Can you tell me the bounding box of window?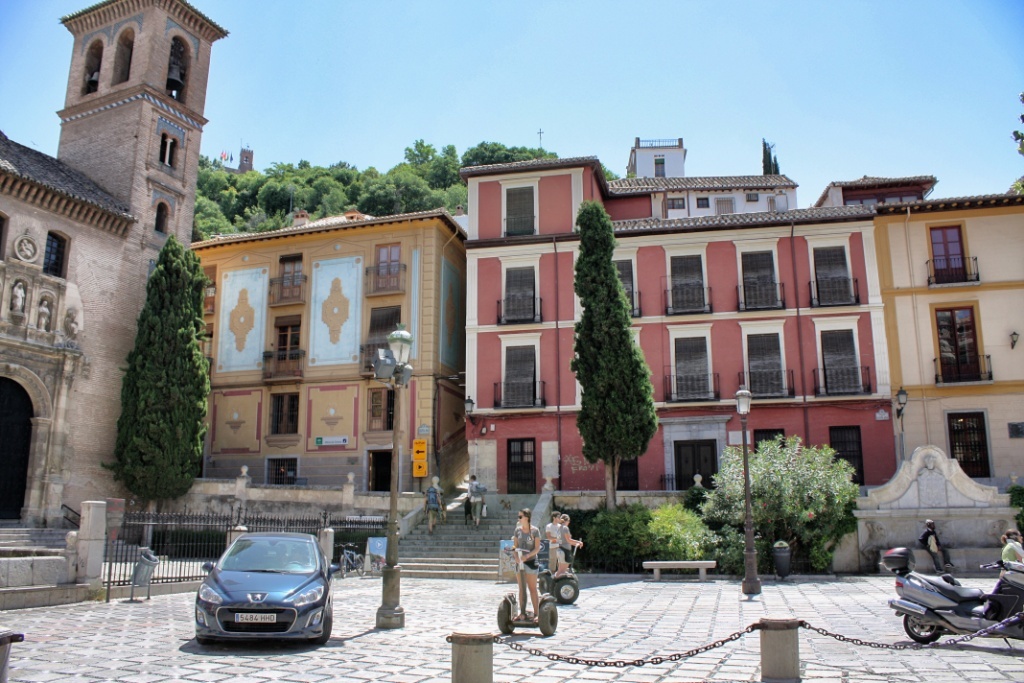
box(155, 201, 171, 238).
